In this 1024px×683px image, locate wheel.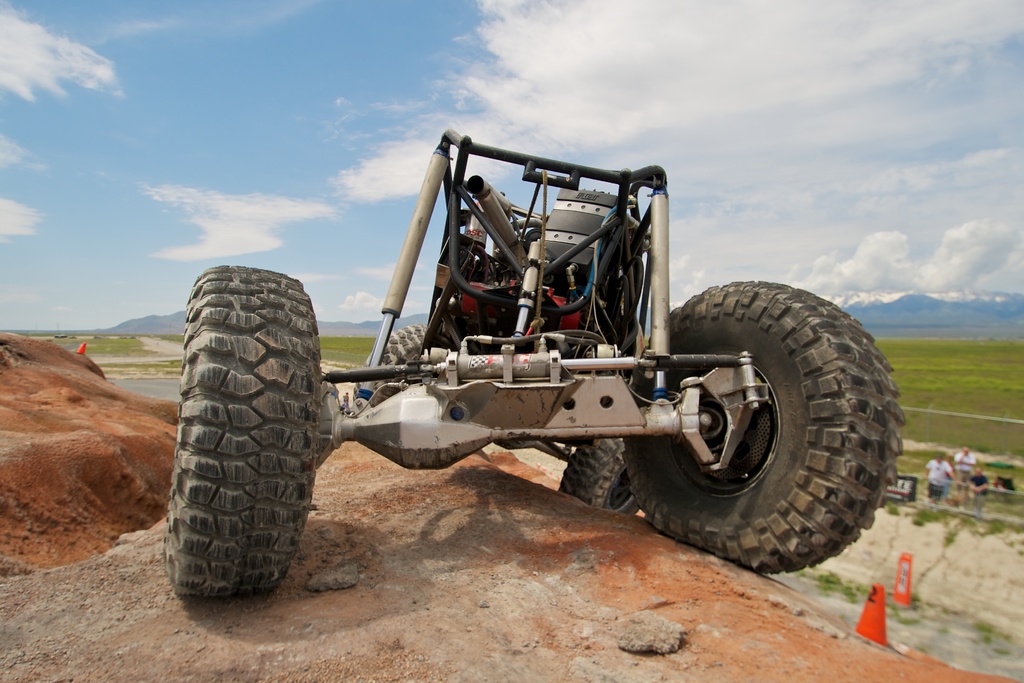
Bounding box: Rect(620, 281, 912, 563).
